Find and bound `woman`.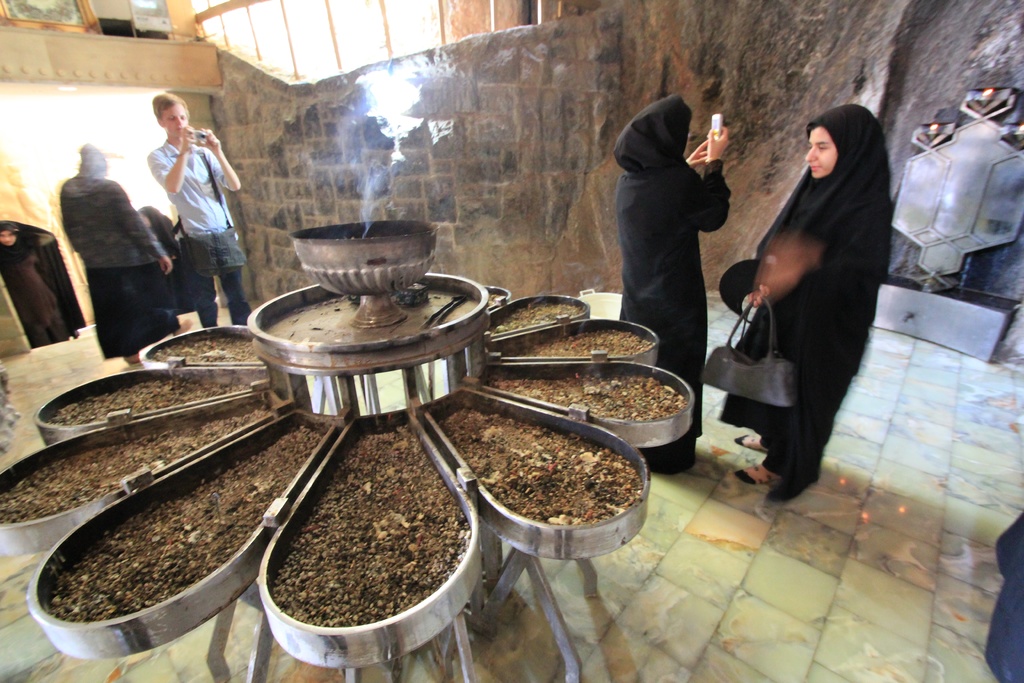
Bound: (619, 94, 737, 480).
